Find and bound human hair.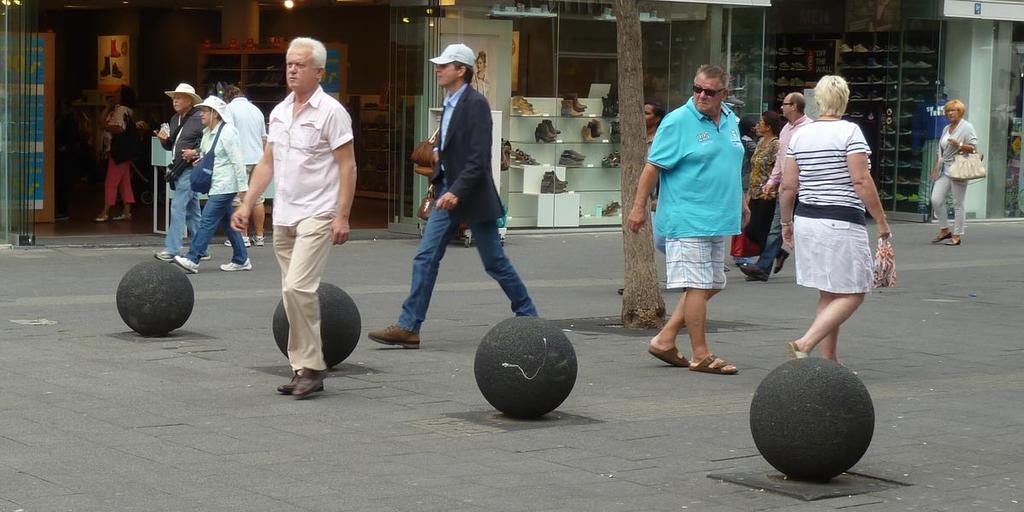
Bound: BBox(811, 66, 863, 116).
